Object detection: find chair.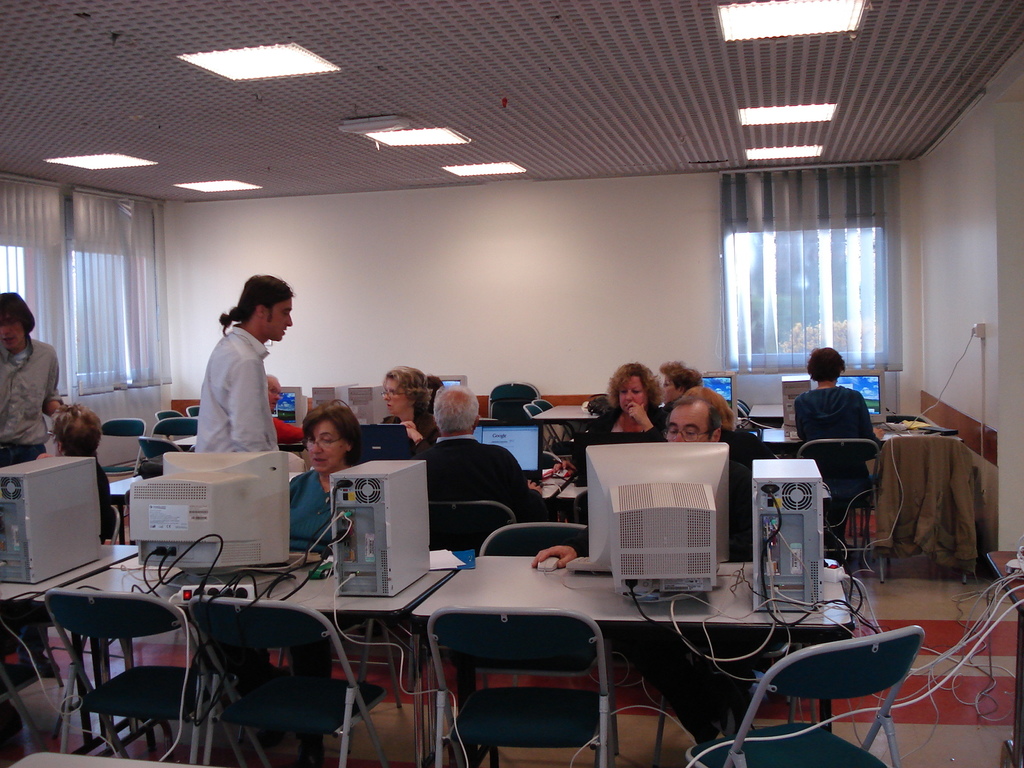
locate(480, 516, 596, 759).
